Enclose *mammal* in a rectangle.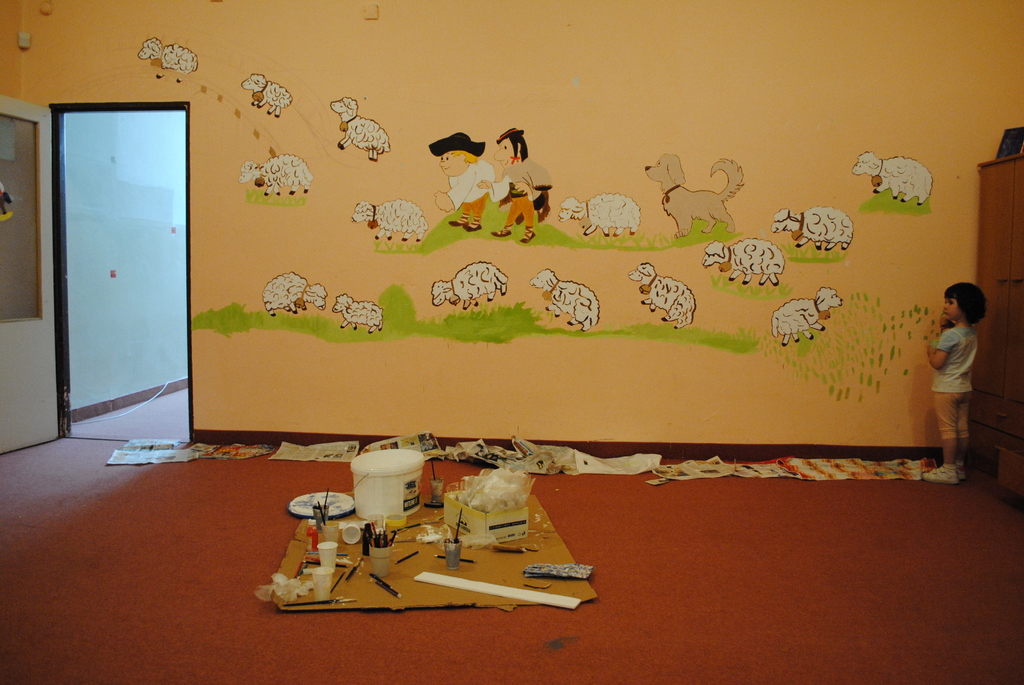
[138, 34, 198, 81].
